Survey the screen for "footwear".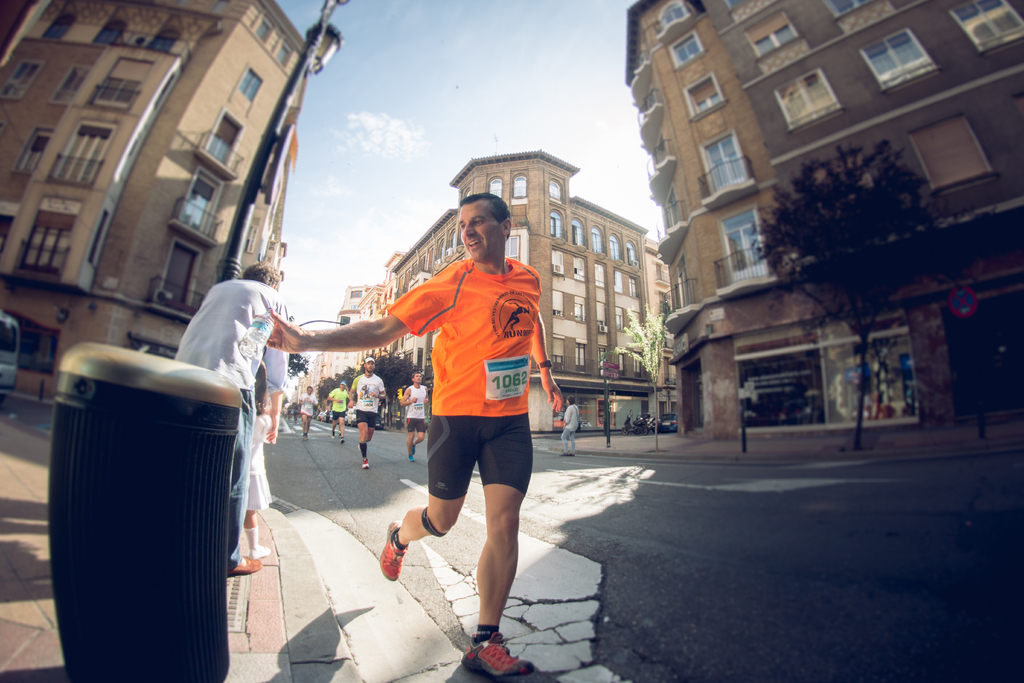
Survey found: left=458, top=632, right=536, bottom=676.
